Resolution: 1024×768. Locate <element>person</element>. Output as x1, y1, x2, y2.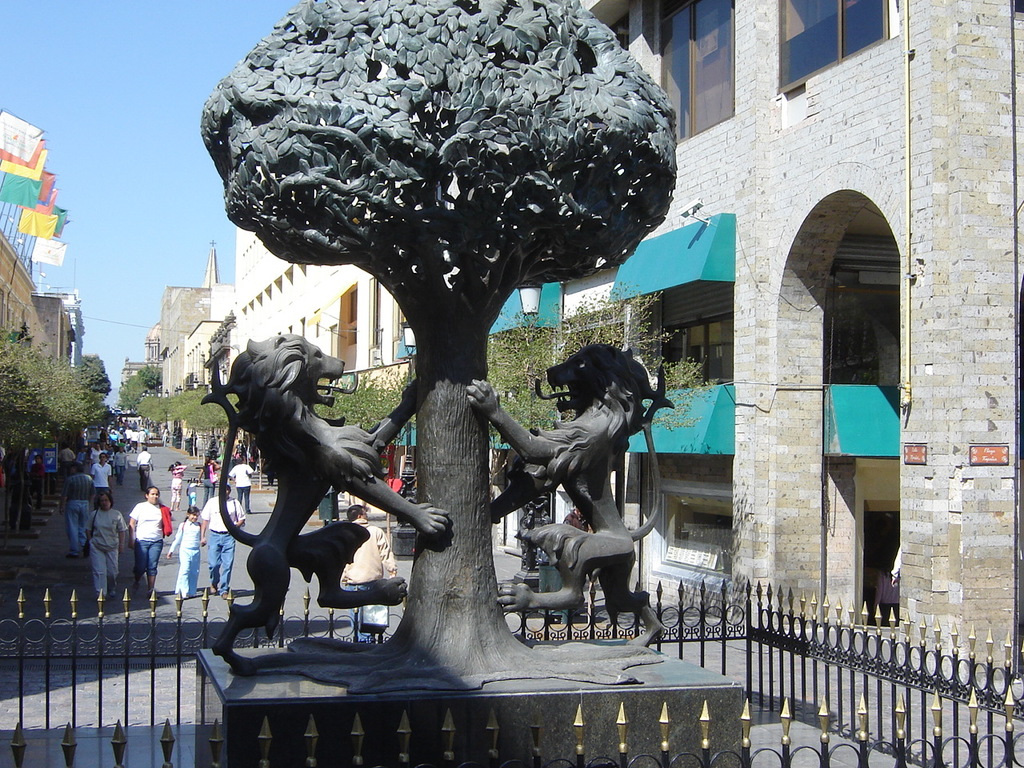
186, 428, 202, 456.
